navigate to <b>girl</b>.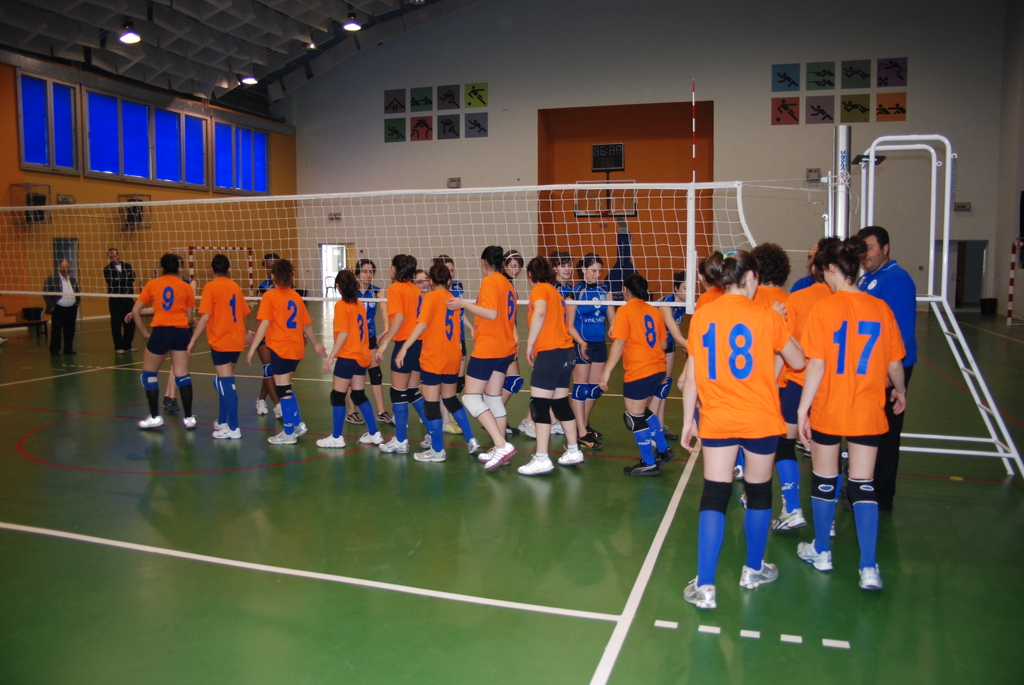
Navigation target: Rect(679, 249, 803, 610).
